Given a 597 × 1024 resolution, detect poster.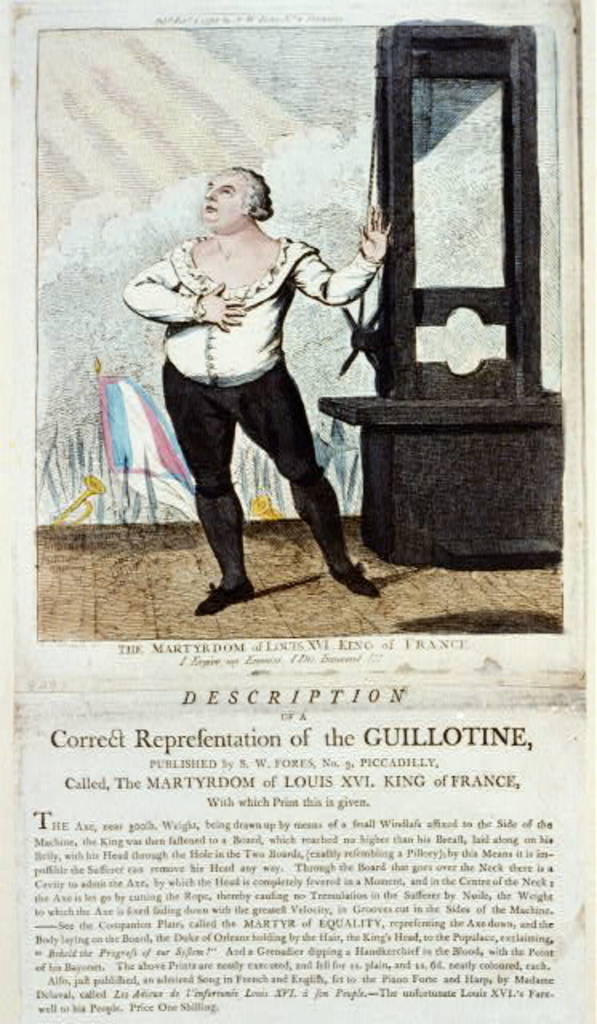
box(0, 0, 595, 1022).
